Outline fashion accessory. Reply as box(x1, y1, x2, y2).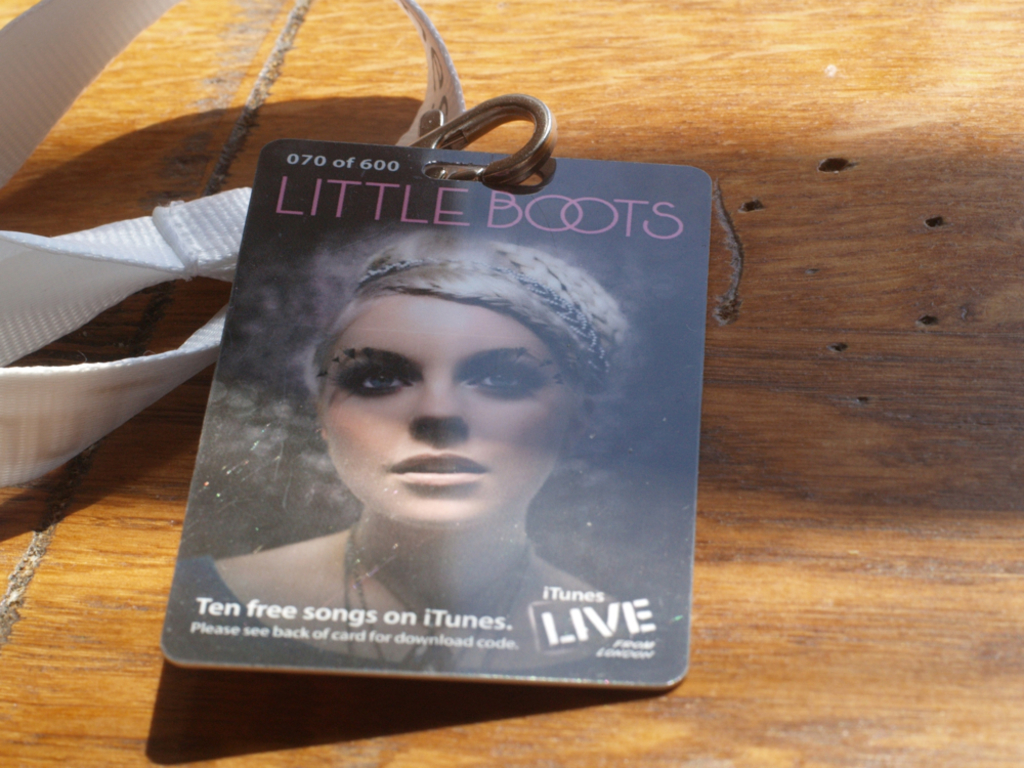
box(590, 433, 596, 442).
